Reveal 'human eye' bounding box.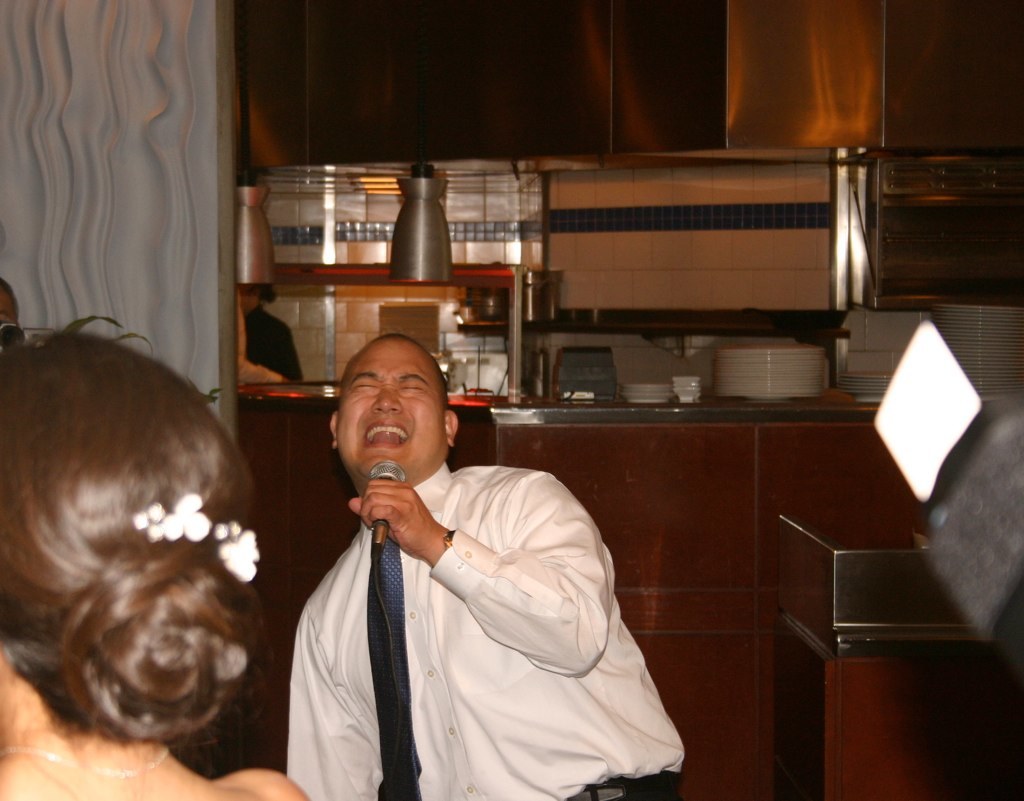
Revealed: {"x1": 402, "y1": 380, "x2": 424, "y2": 396}.
